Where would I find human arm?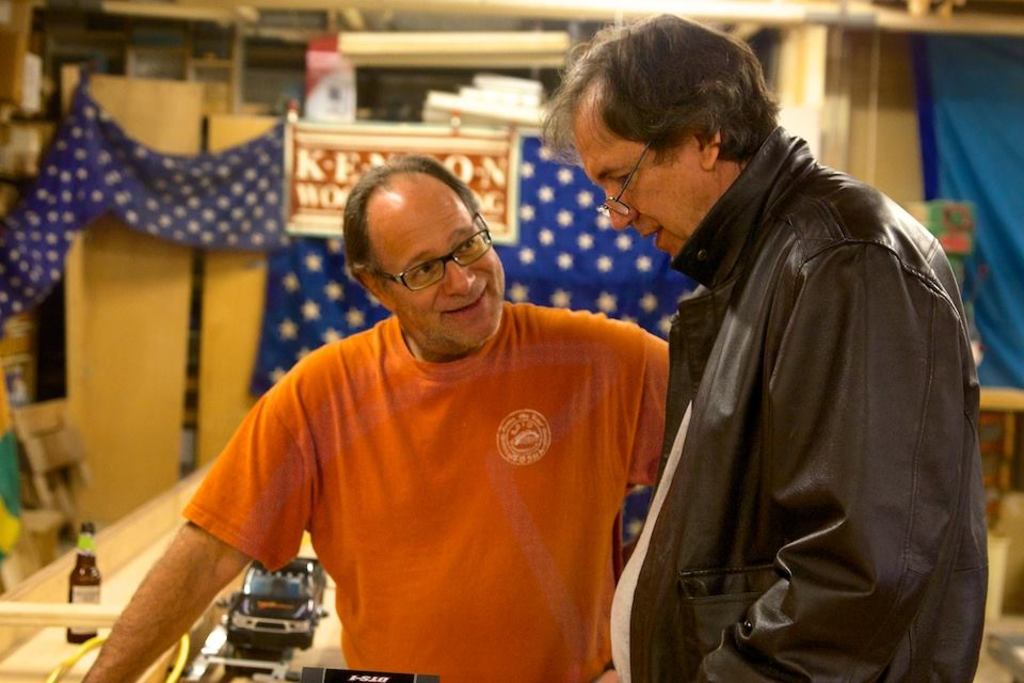
At (x1=36, y1=398, x2=322, y2=681).
